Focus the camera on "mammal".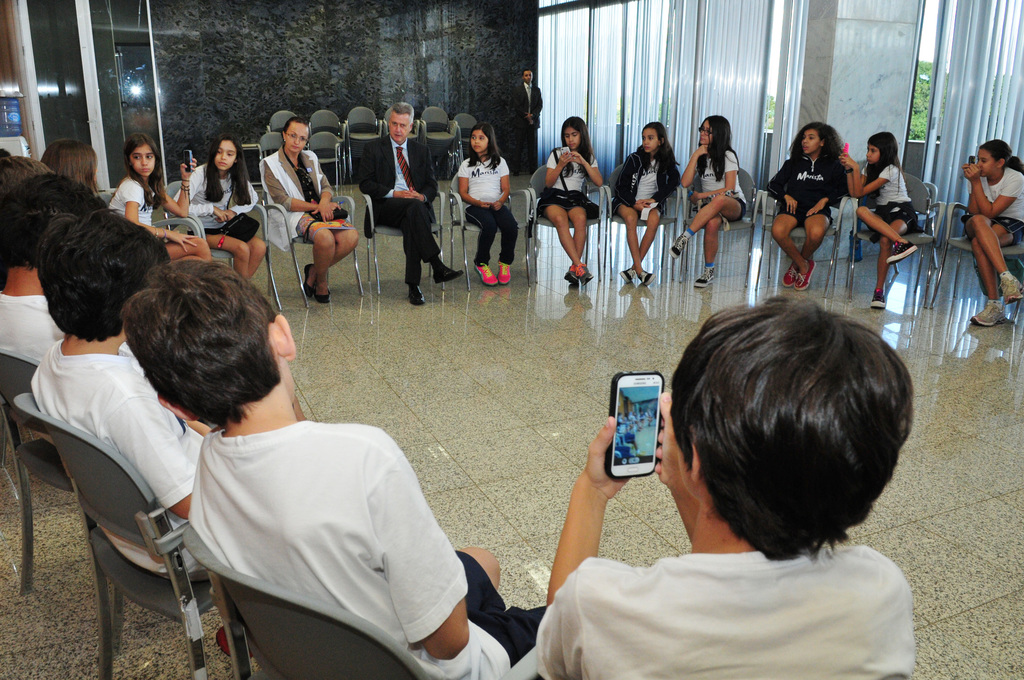
Focus region: region(576, 280, 940, 660).
